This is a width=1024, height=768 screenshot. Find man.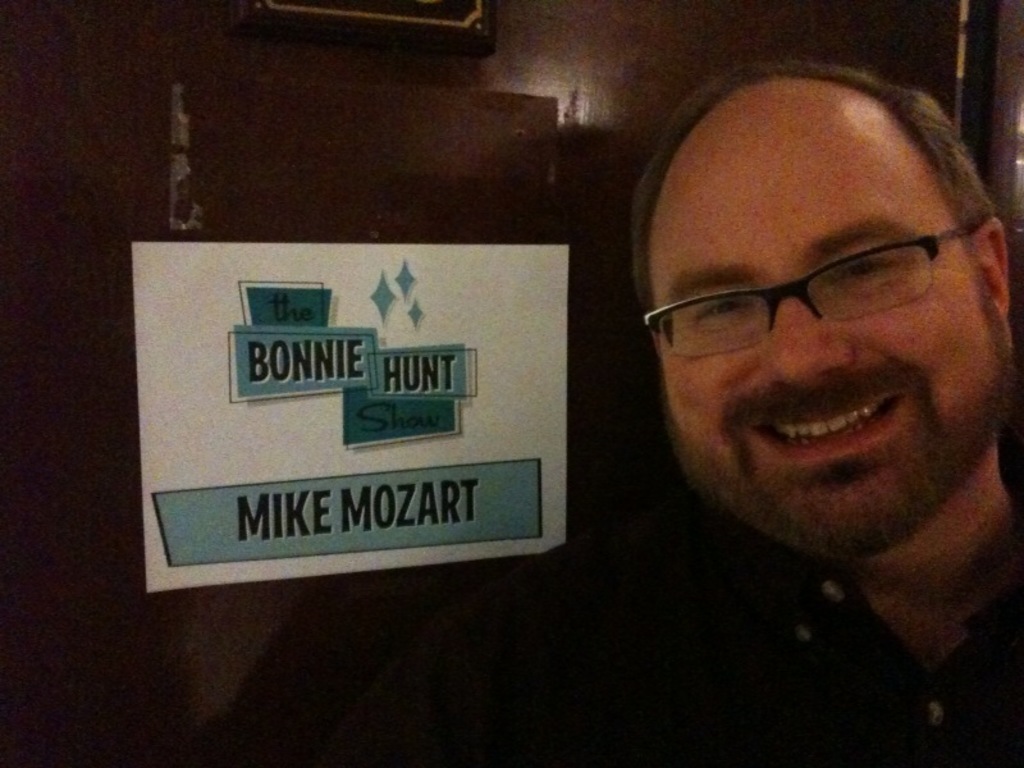
Bounding box: select_region(512, 47, 1023, 746).
